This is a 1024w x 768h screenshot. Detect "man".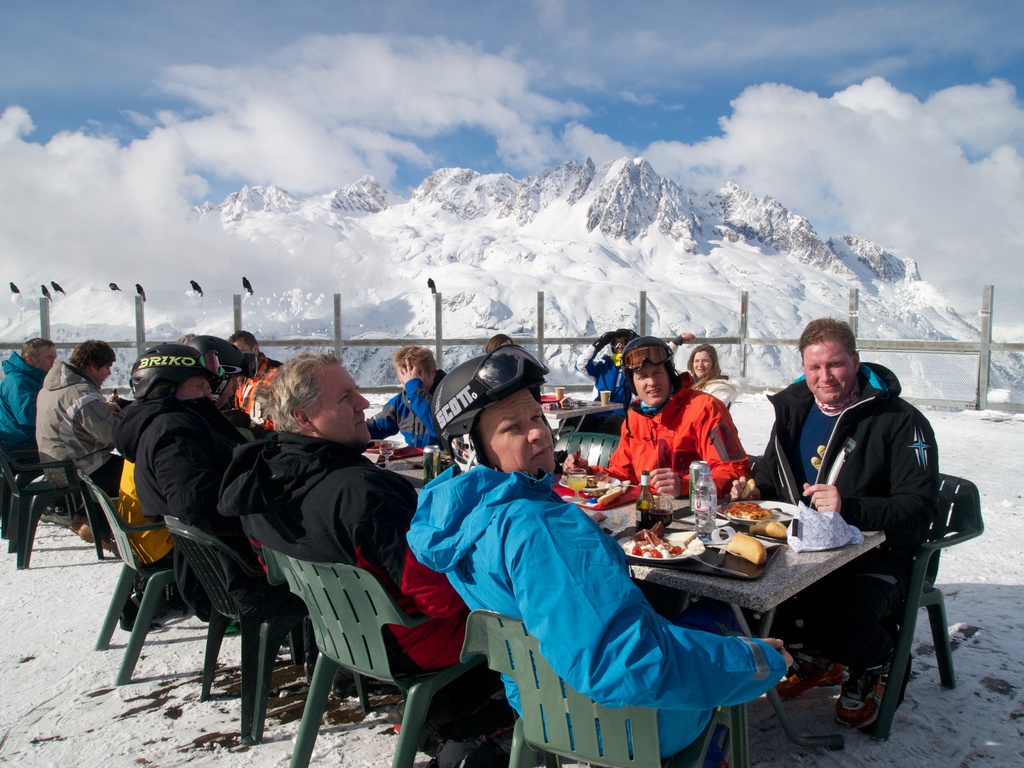
bbox=(0, 335, 58, 466).
